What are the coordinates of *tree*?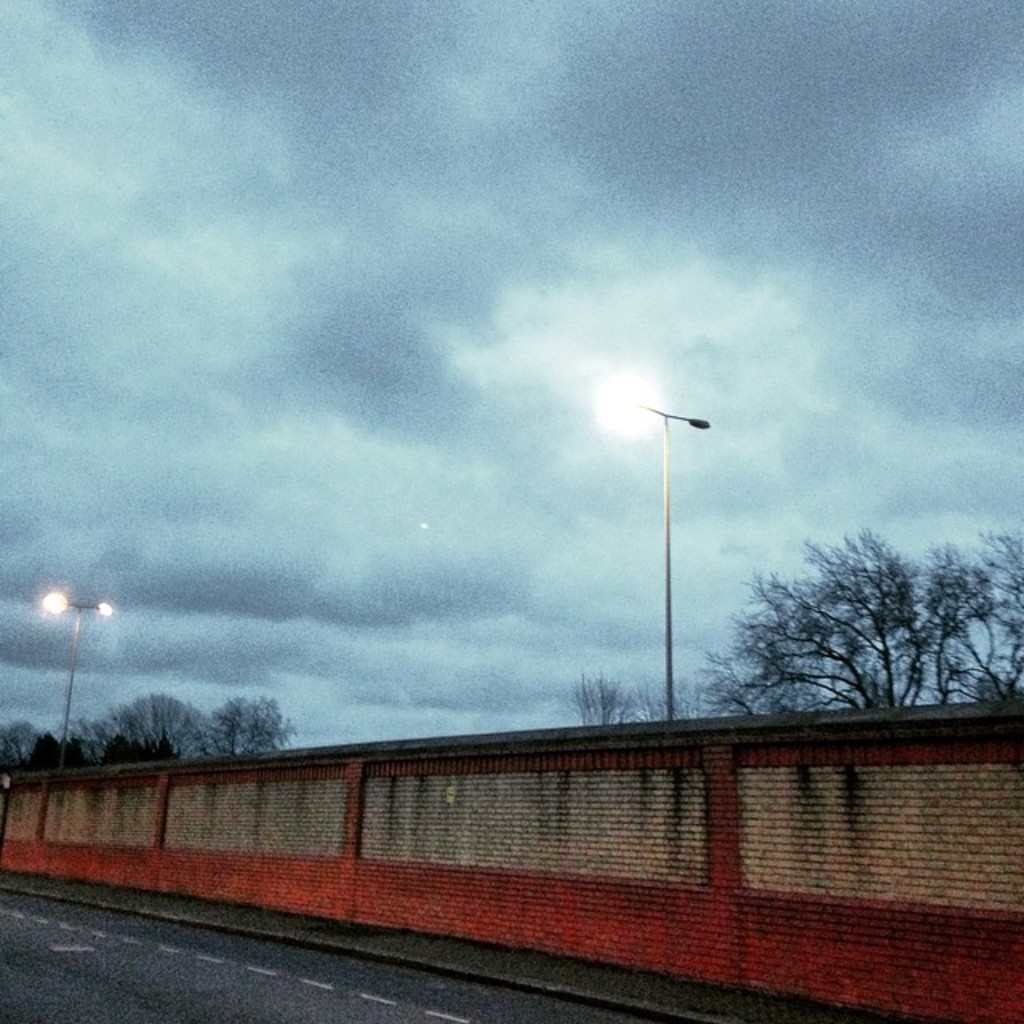
<bbox>574, 670, 715, 726</bbox>.
